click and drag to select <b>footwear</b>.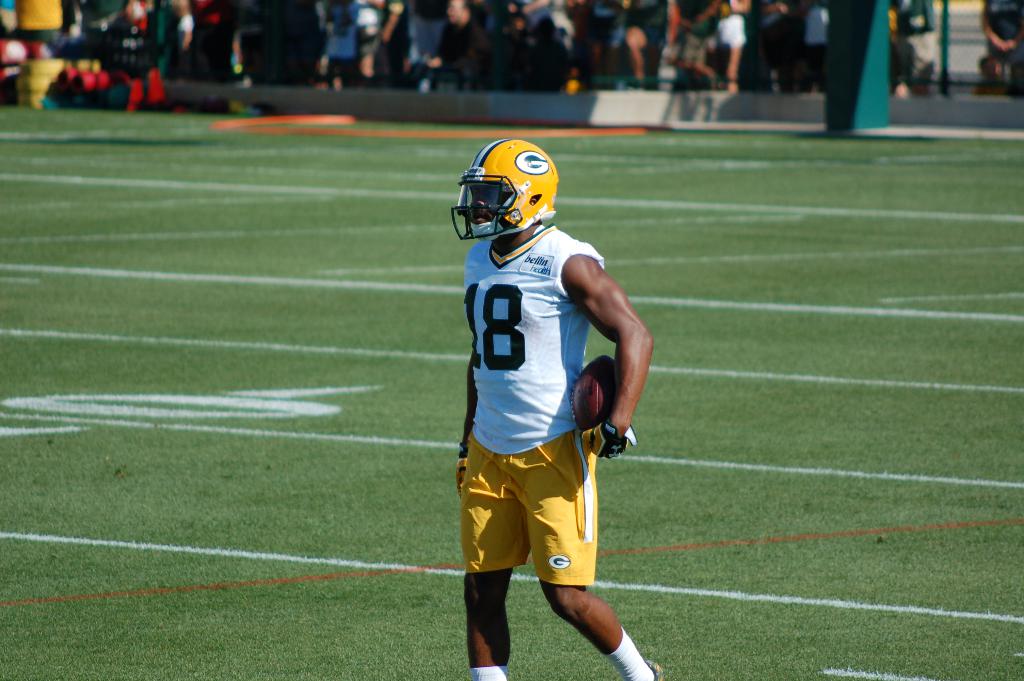
Selection: [639,661,666,678].
